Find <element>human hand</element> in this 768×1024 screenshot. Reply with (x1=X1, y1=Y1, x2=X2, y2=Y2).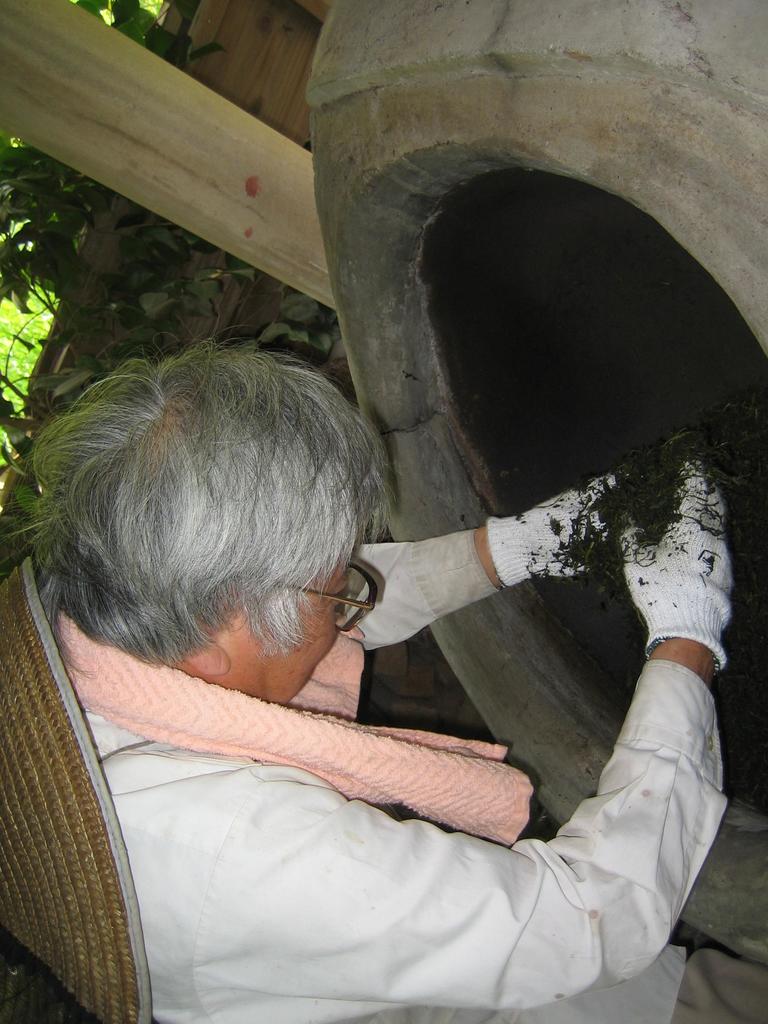
(x1=515, y1=465, x2=642, y2=579).
